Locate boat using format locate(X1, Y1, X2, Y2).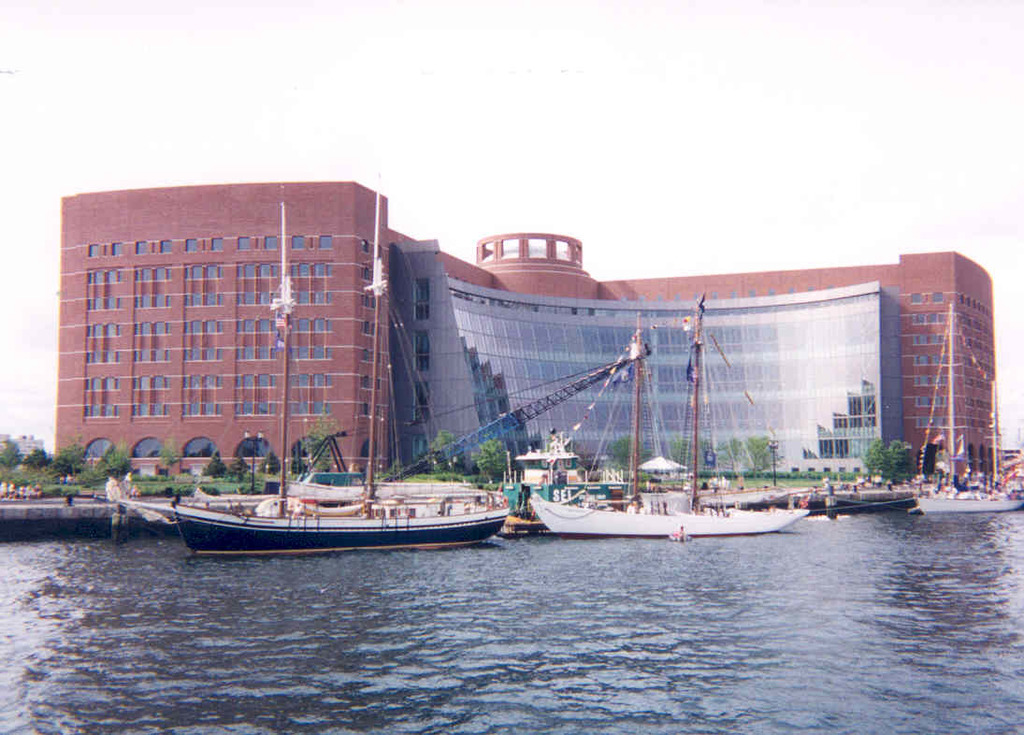
locate(508, 310, 800, 516).
